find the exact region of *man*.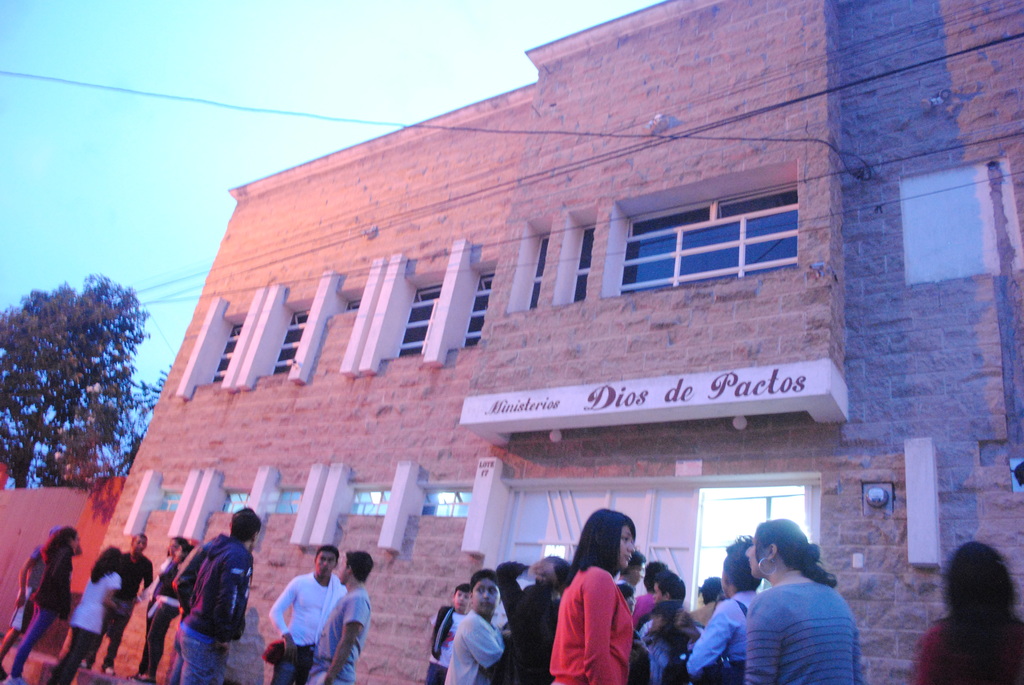
Exact region: x1=635 y1=569 x2=689 y2=627.
